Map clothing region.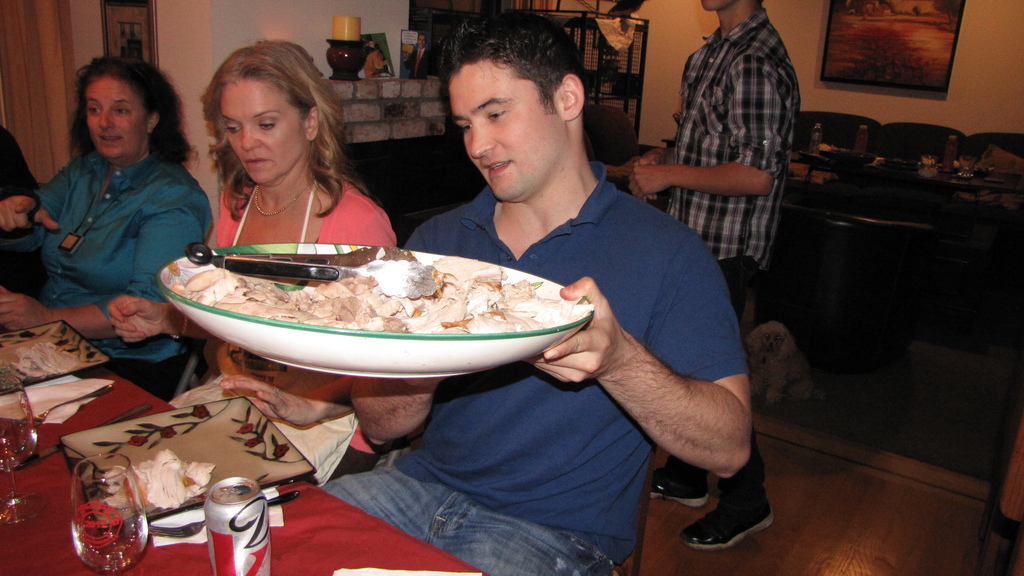
Mapped to (x1=322, y1=157, x2=751, y2=575).
